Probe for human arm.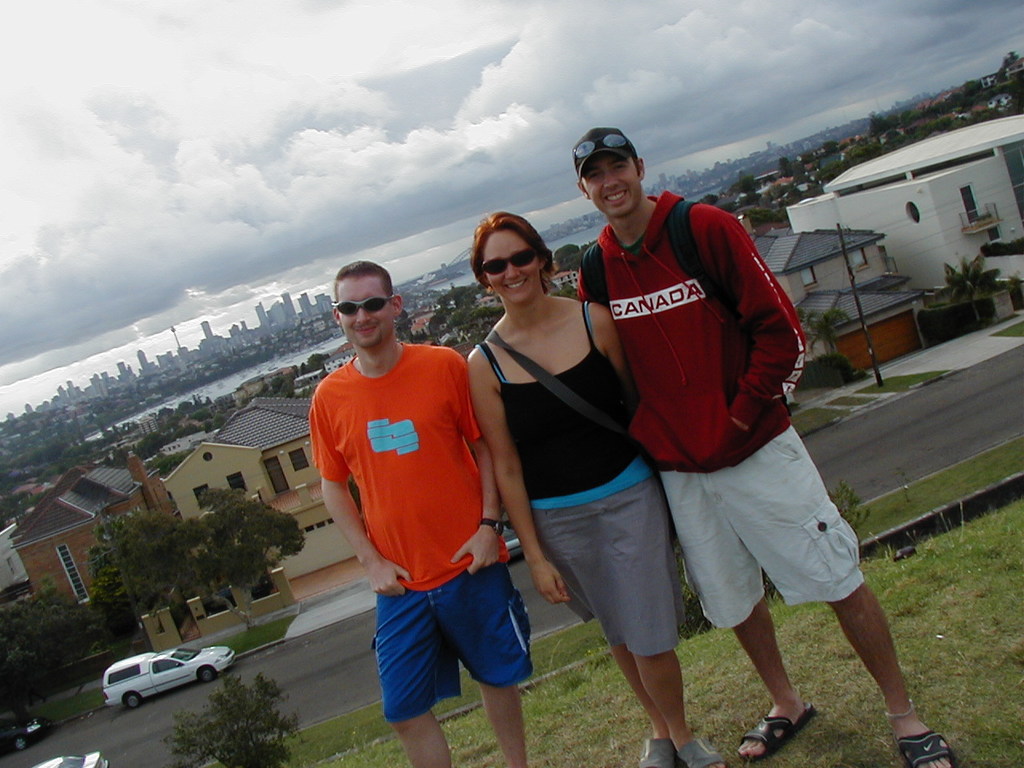
Probe result: l=470, t=346, r=585, b=610.
